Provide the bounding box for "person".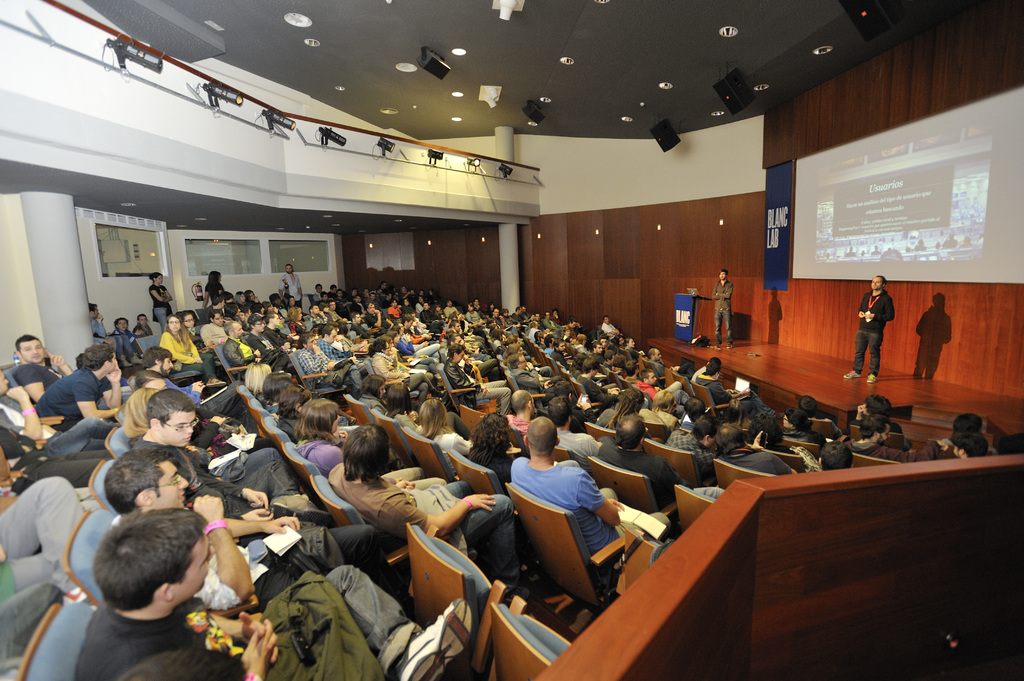
pyautogui.locateOnScreen(463, 422, 515, 478).
